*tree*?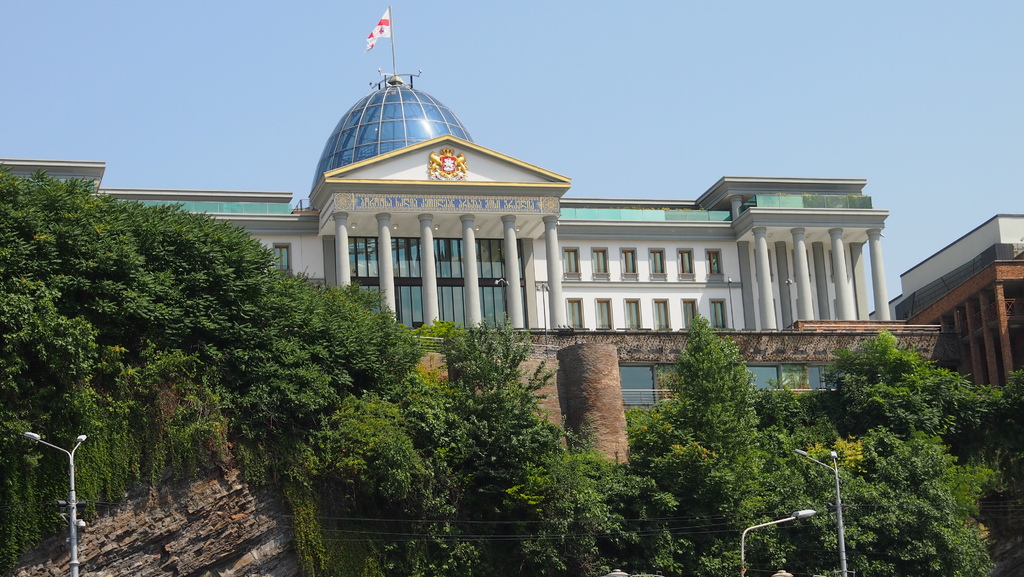
289 315 685 576
